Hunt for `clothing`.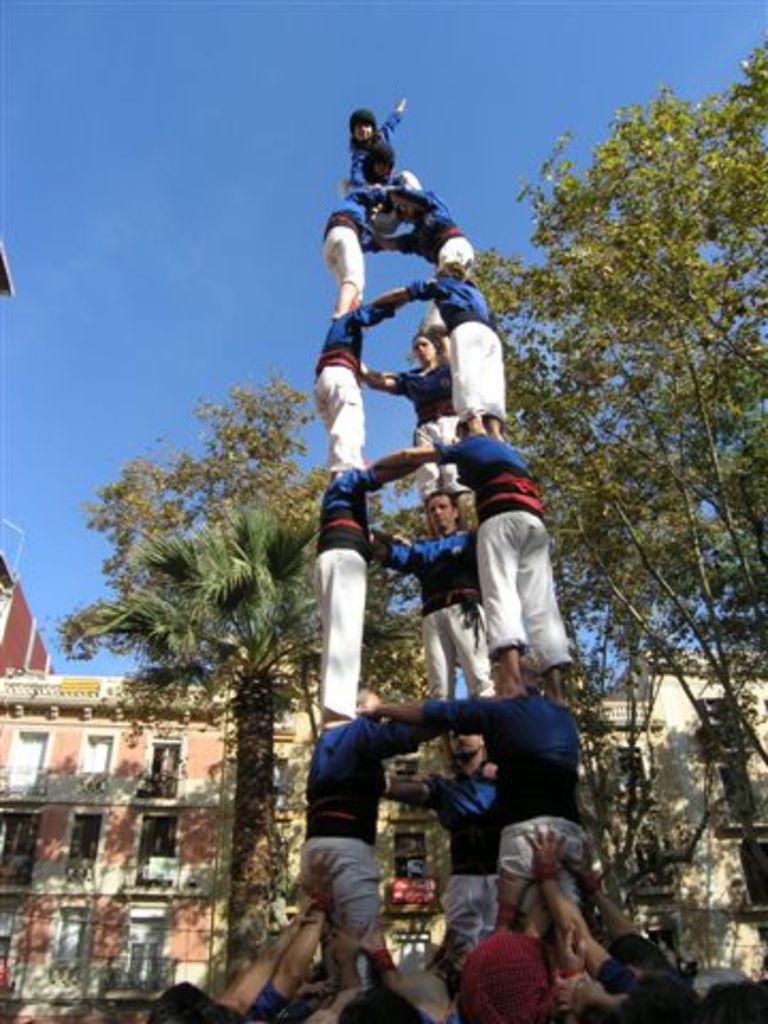
Hunted down at bbox=(393, 183, 484, 292).
